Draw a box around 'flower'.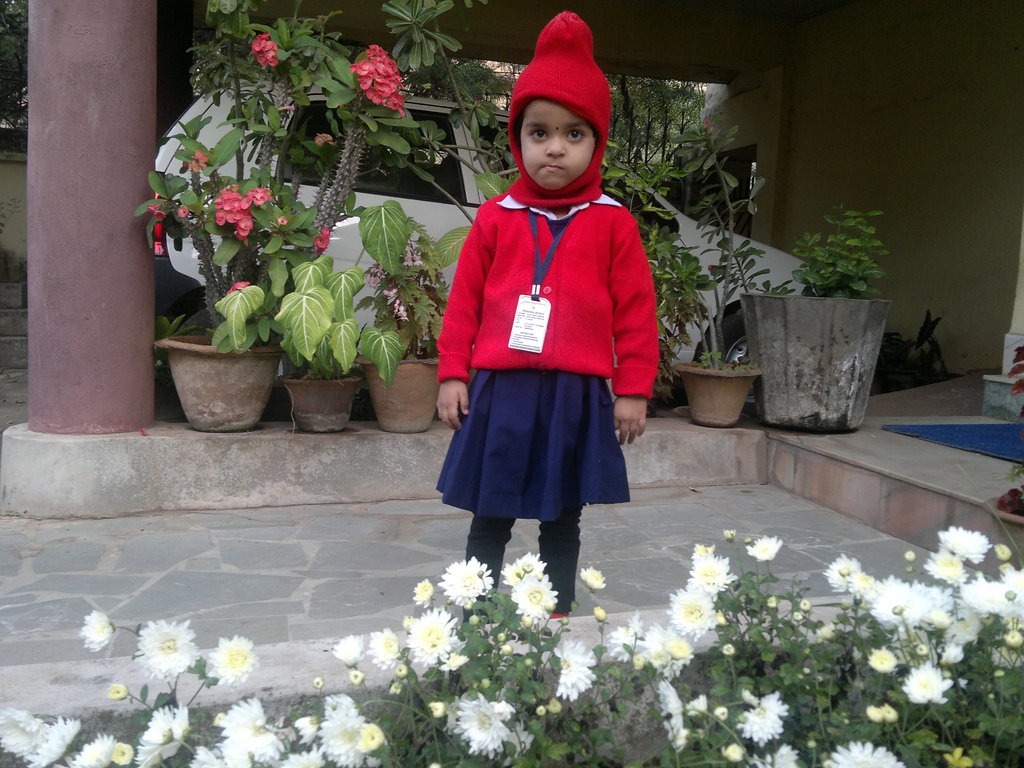
bbox=(821, 553, 861, 594).
